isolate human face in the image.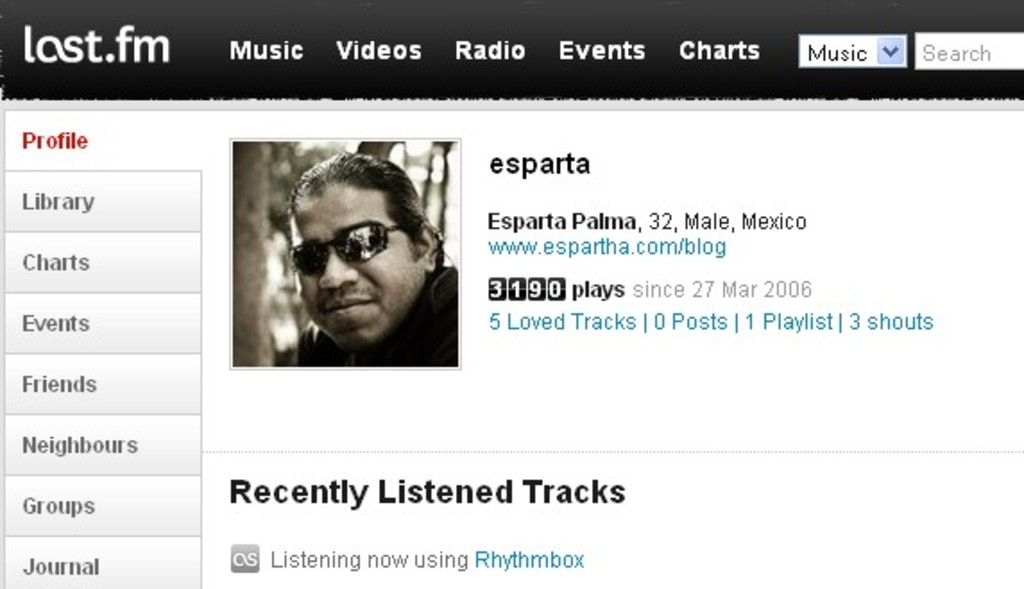
Isolated region: detection(299, 183, 417, 331).
